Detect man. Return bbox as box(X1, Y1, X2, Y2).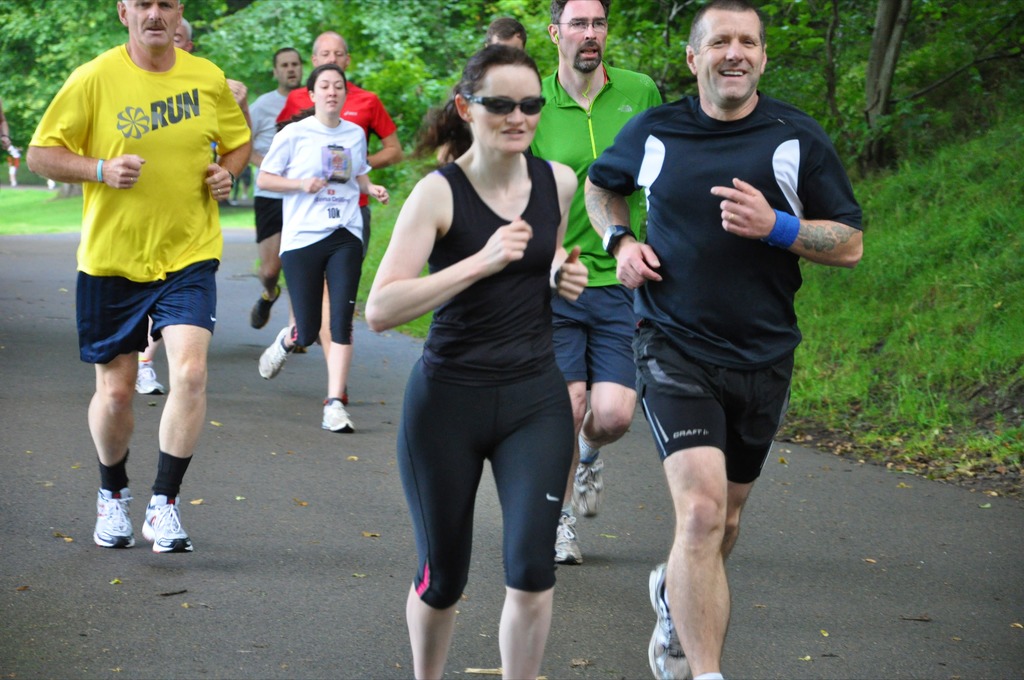
box(244, 47, 310, 334).
